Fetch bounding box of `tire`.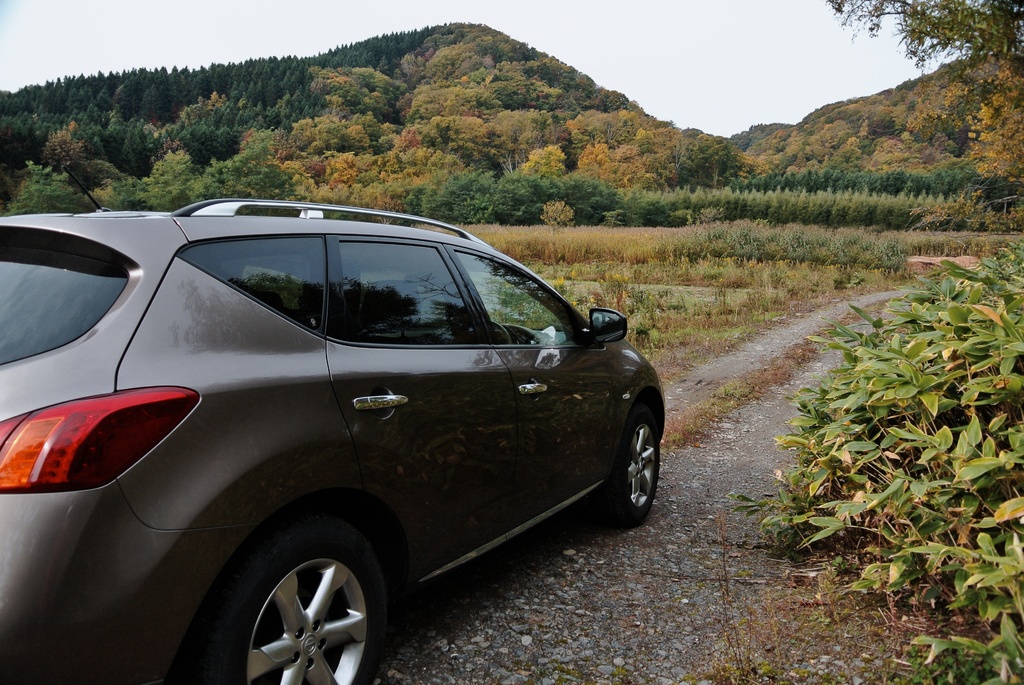
Bbox: <box>203,526,389,683</box>.
